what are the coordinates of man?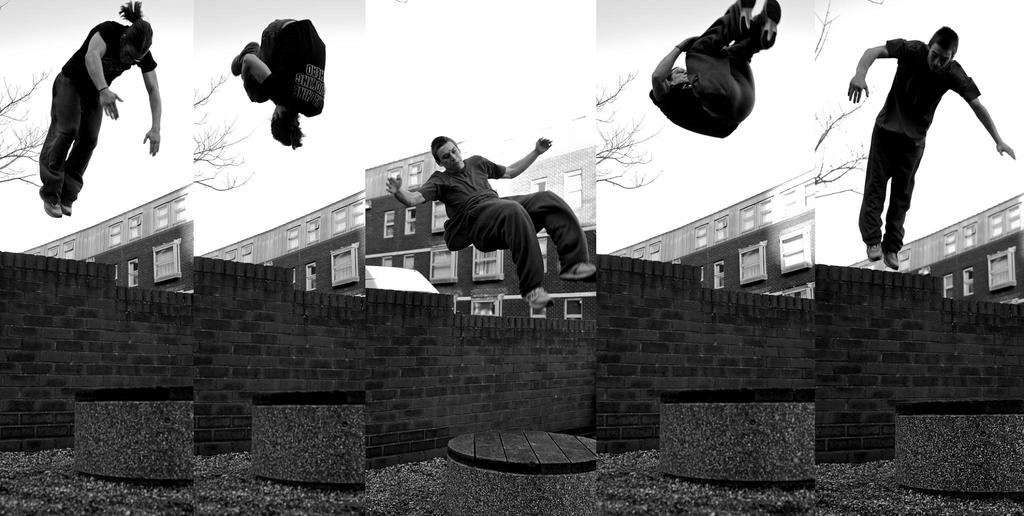
box(846, 0, 999, 304).
